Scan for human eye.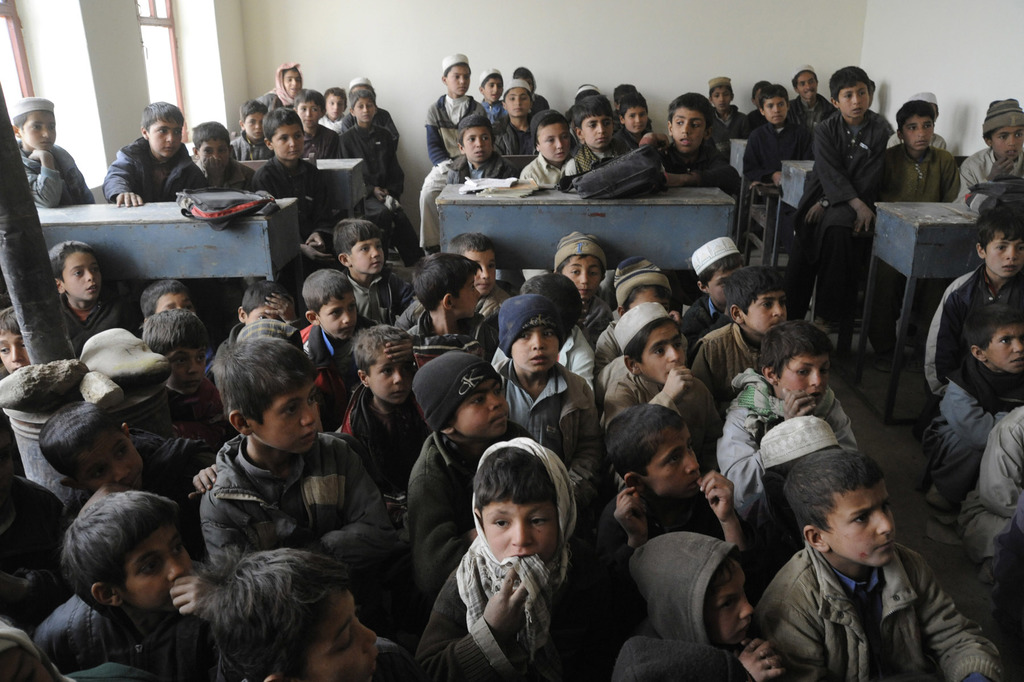
Scan result: (x1=172, y1=544, x2=186, y2=556).
